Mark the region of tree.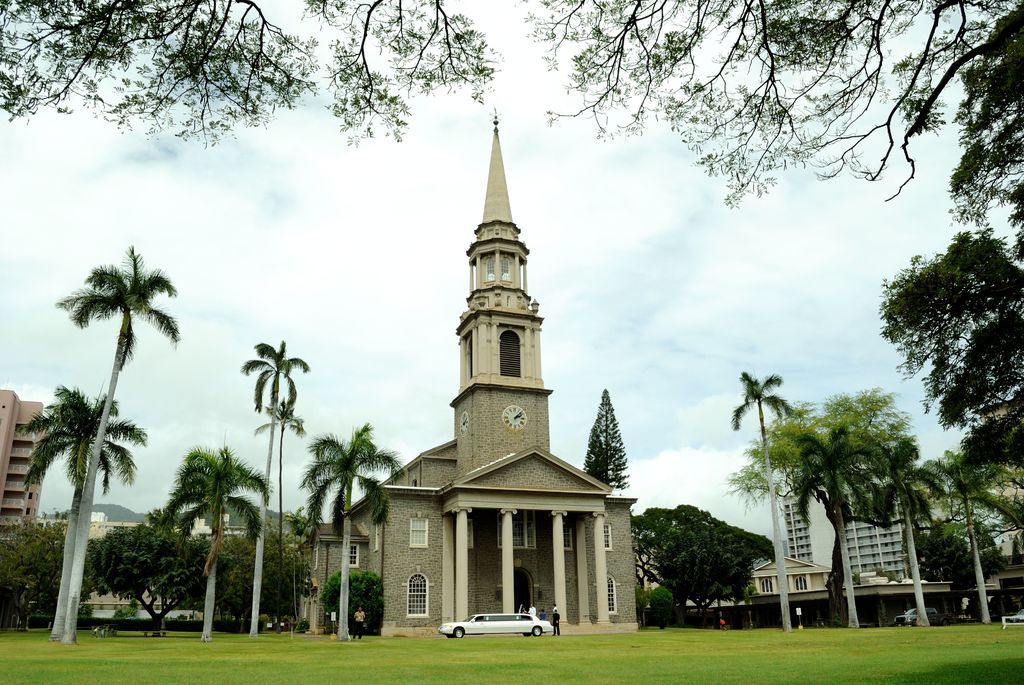
Region: box(166, 427, 273, 640).
